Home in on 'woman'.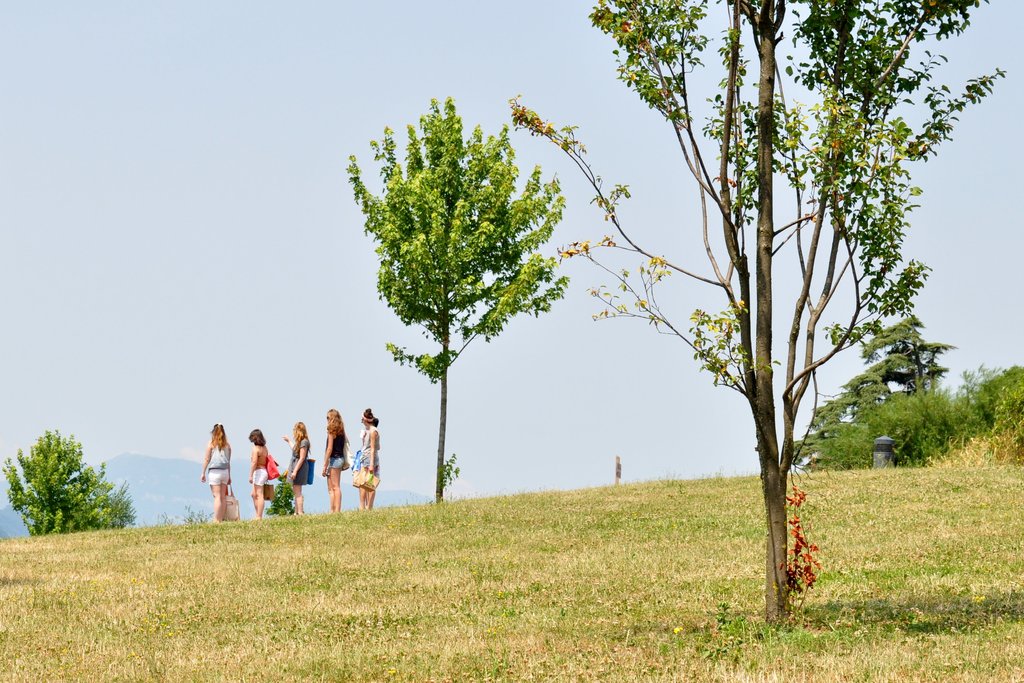
Homed in at [317, 406, 346, 514].
